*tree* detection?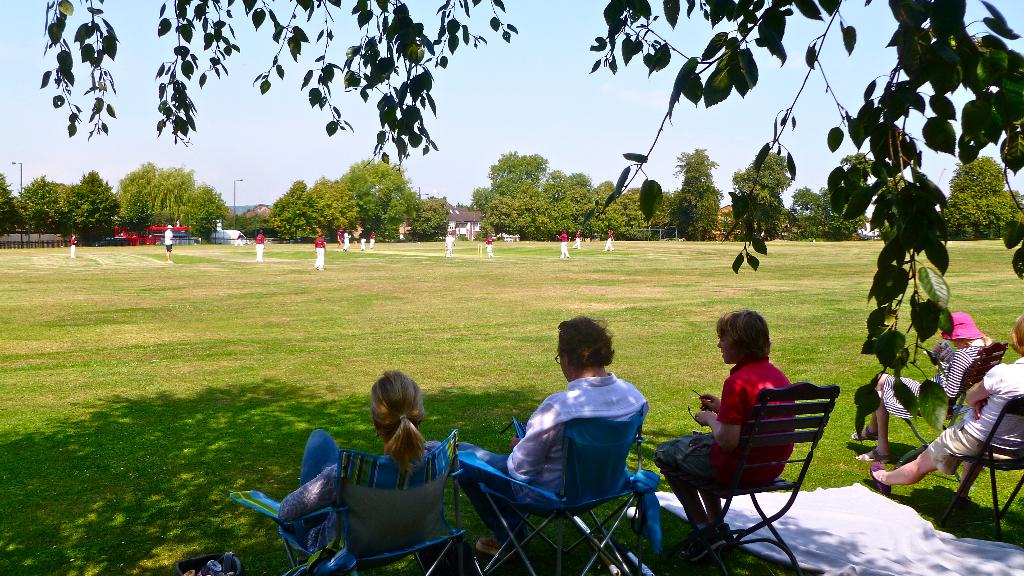
bbox(40, 0, 1023, 426)
